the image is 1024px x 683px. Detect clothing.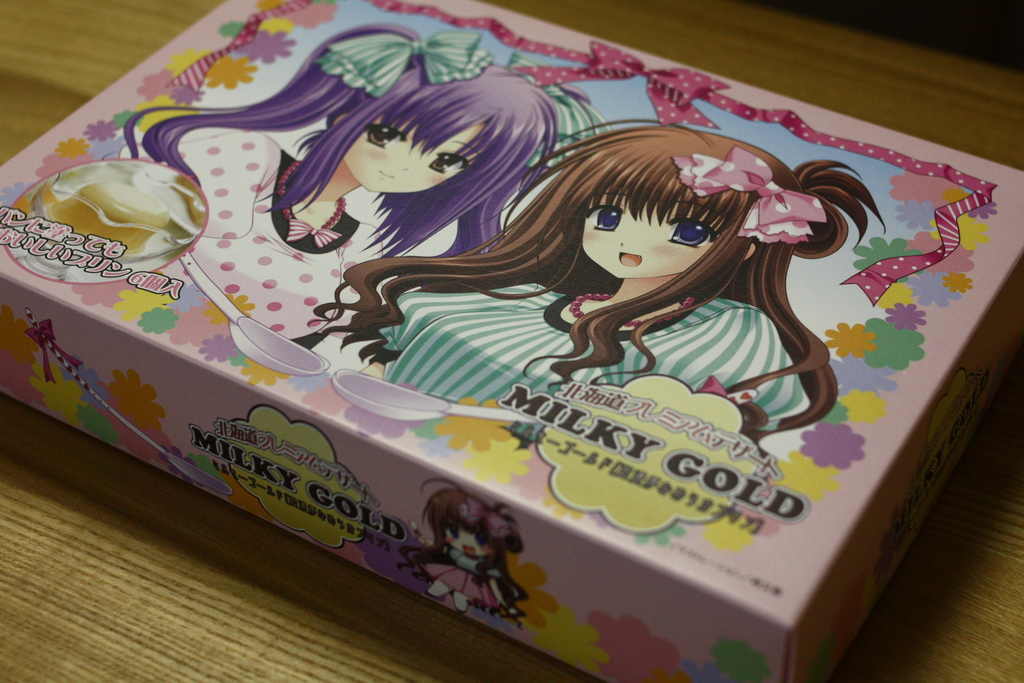
Detection: locate(380, 294, 815, 407).
